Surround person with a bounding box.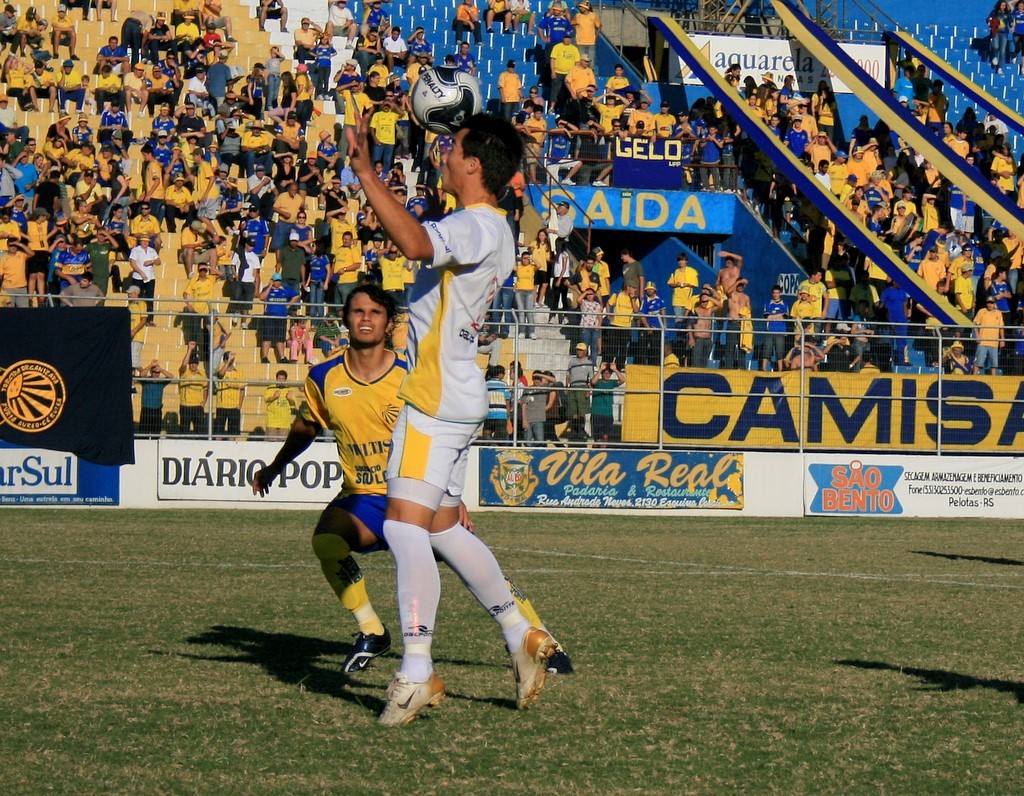
Rect(251, 281, 577, 684).
